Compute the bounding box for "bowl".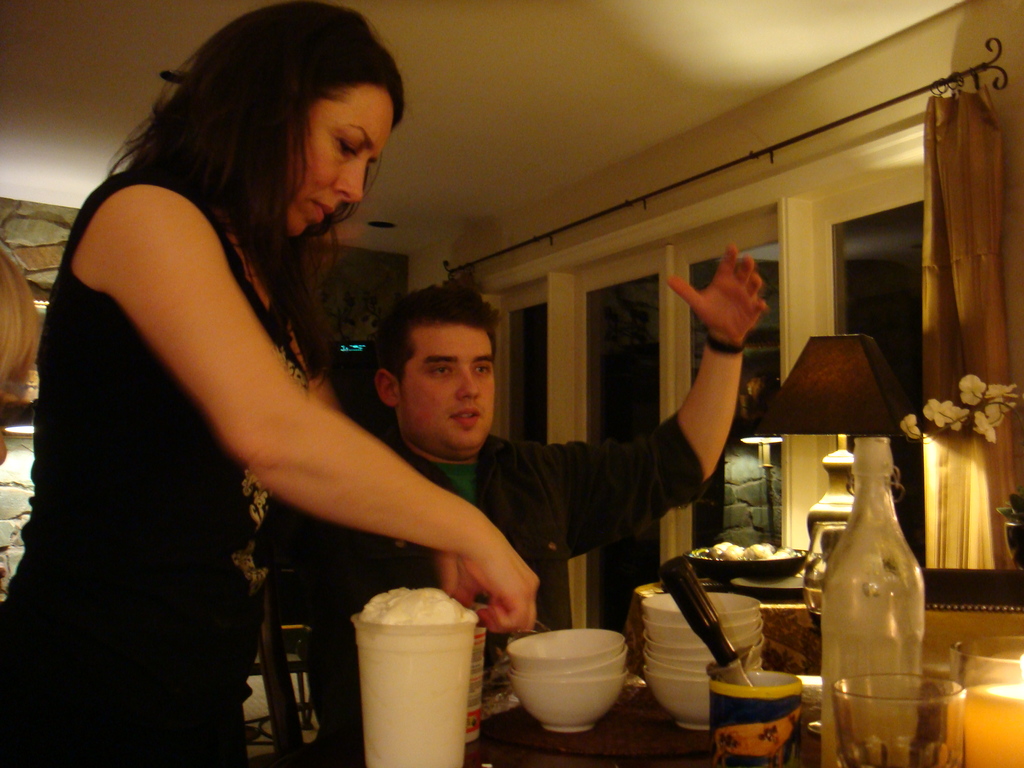
rect(508, 672, 627, 734).
